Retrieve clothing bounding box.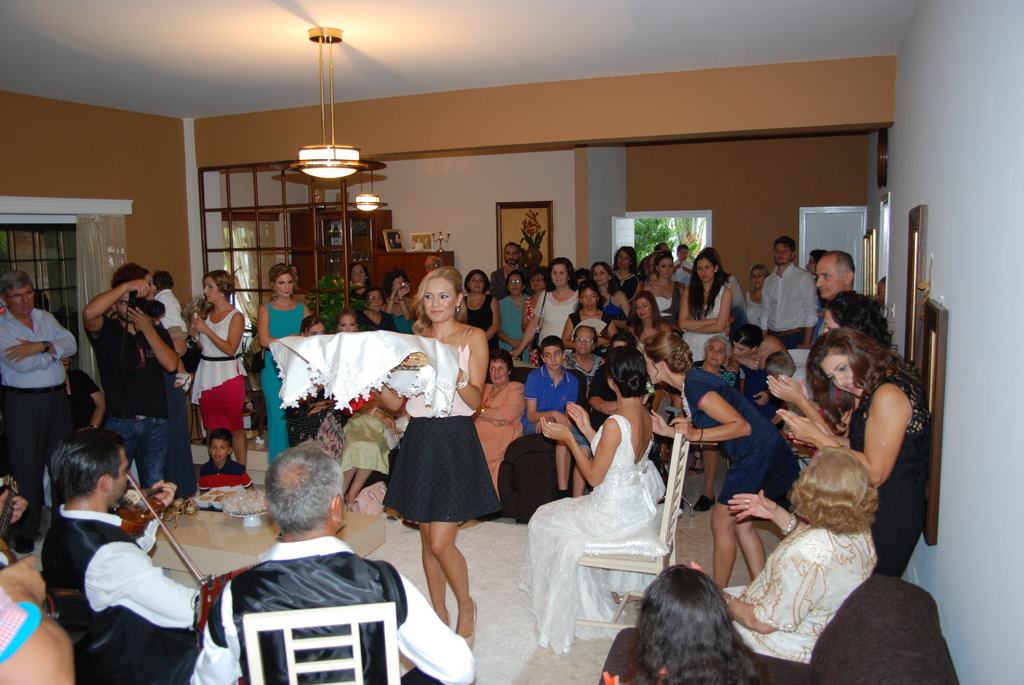
Bounding box: 44,510,202,684.
